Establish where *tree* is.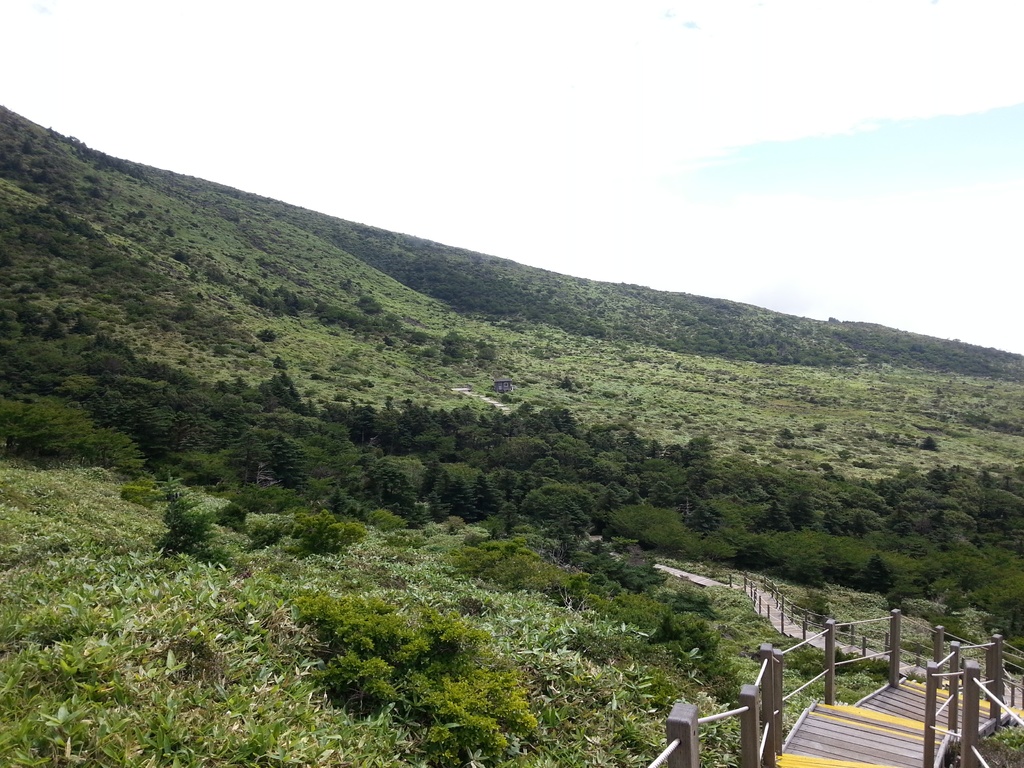
Established at (left=472, top=476, right=499, bottom=524).
